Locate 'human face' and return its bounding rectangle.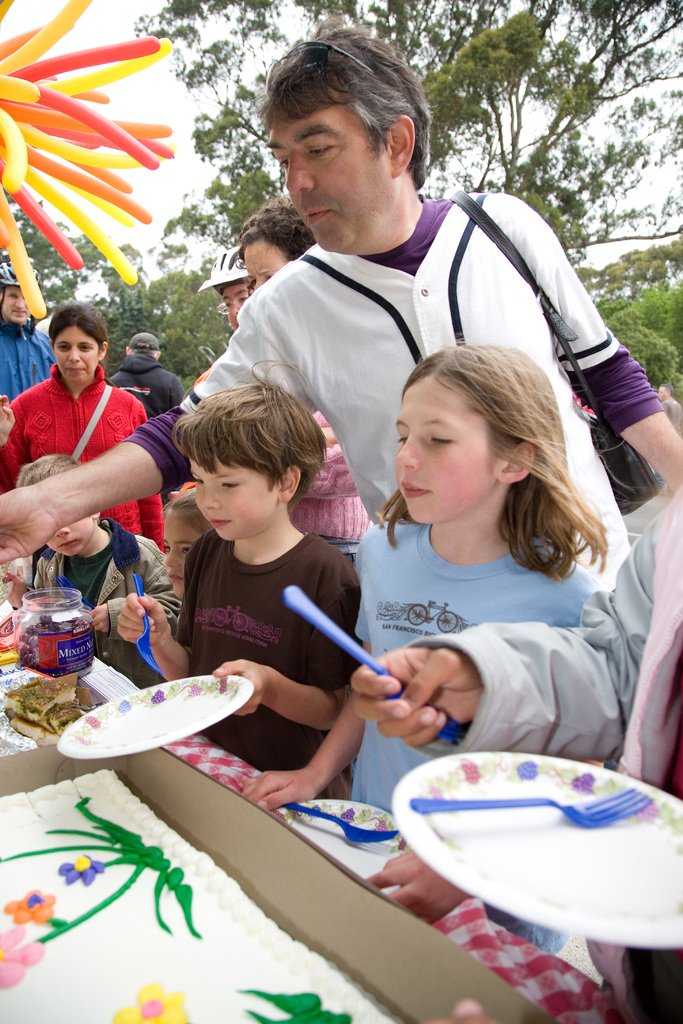
(267, 116, 395, 253).
